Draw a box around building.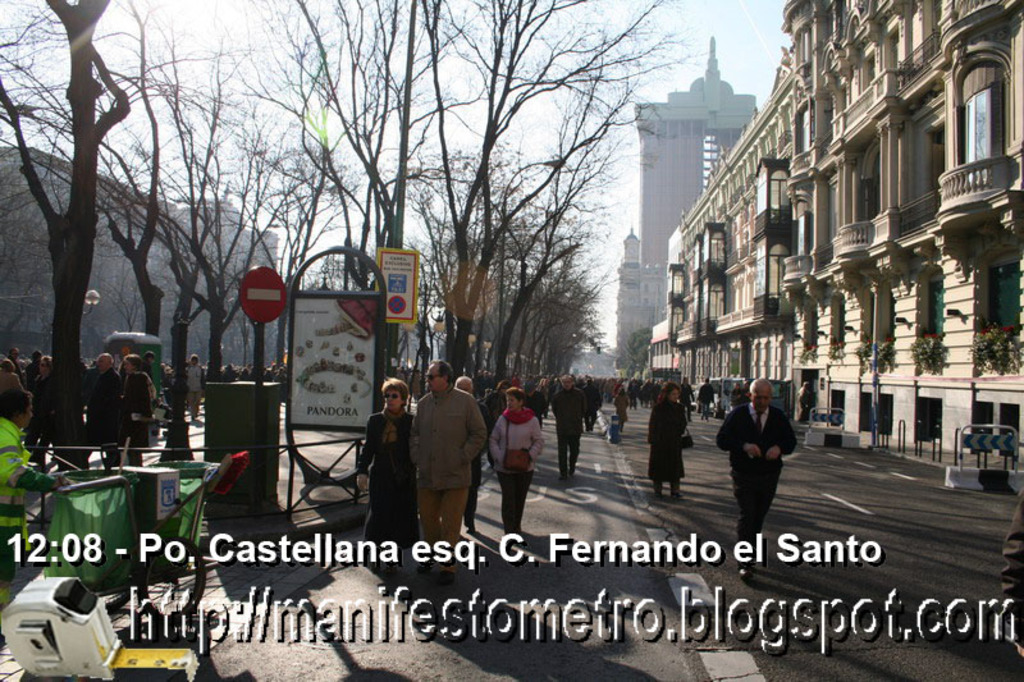
box(193, 201, 276, 370).
